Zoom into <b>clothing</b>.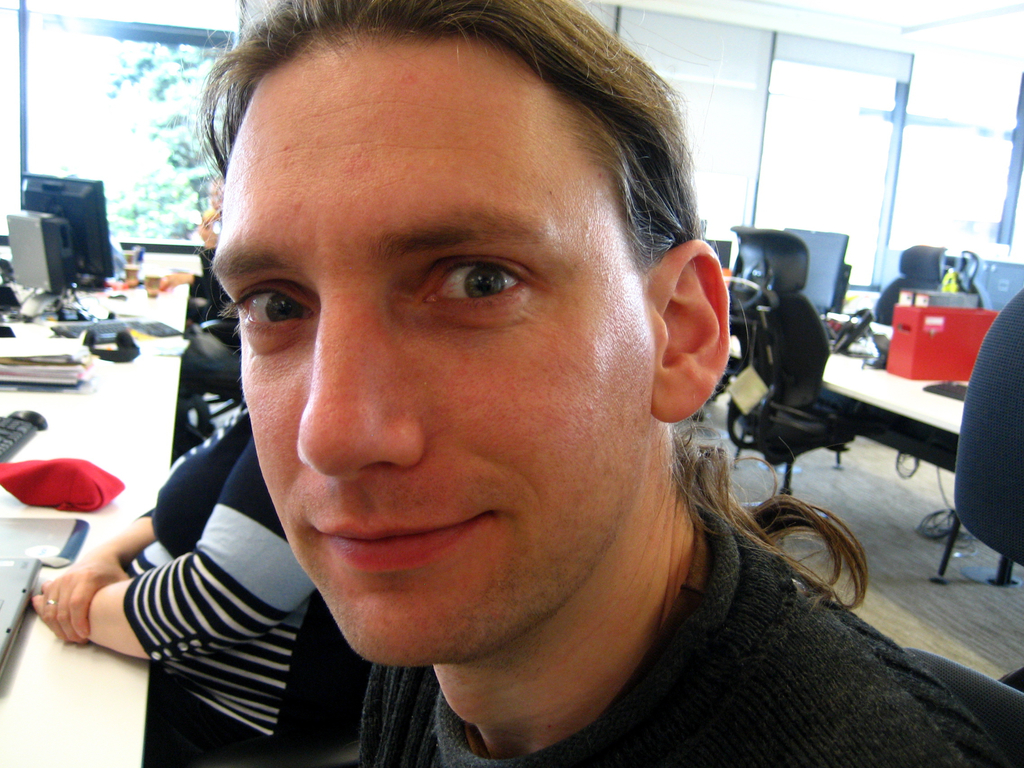
Zoom target: box(358, 499, 1008, 761).
